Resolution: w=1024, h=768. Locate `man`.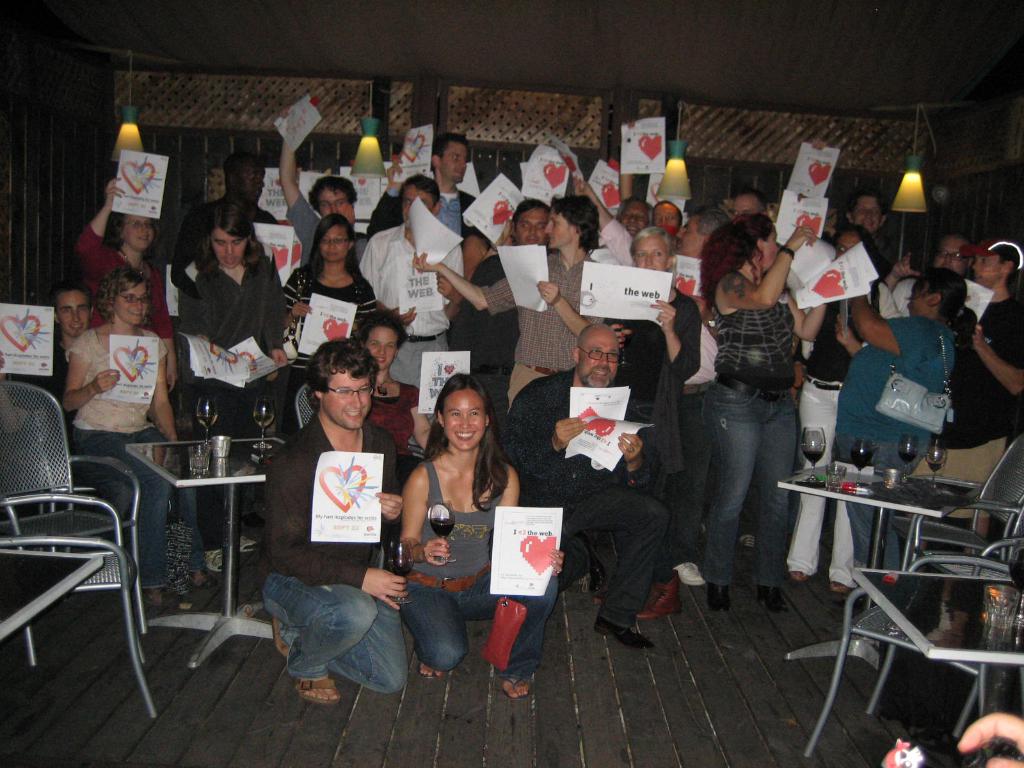
{"left": 0, "top": 279, "right": 138, "bottom": 538}.
